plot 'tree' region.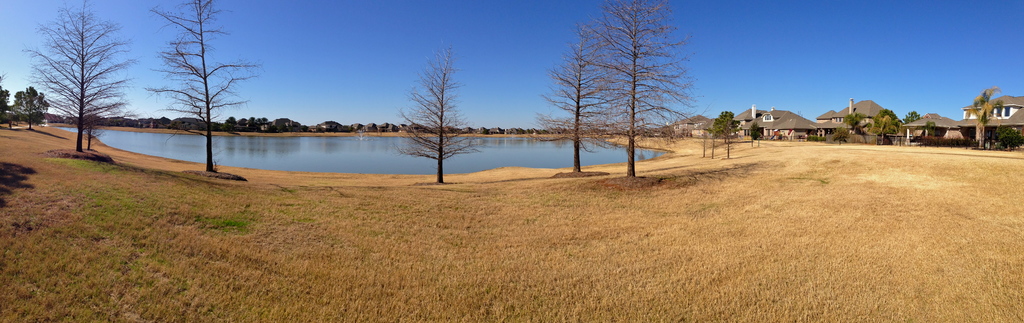
Plotted at (394, 46, 476, 179).
